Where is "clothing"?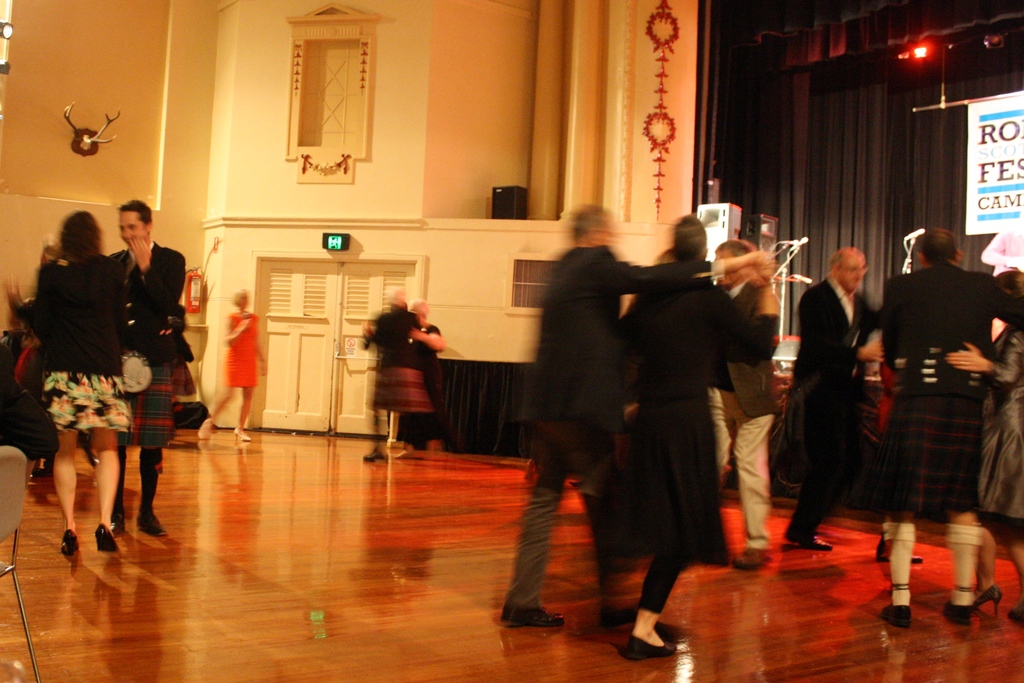
crop(410, 322, 445, 443).
